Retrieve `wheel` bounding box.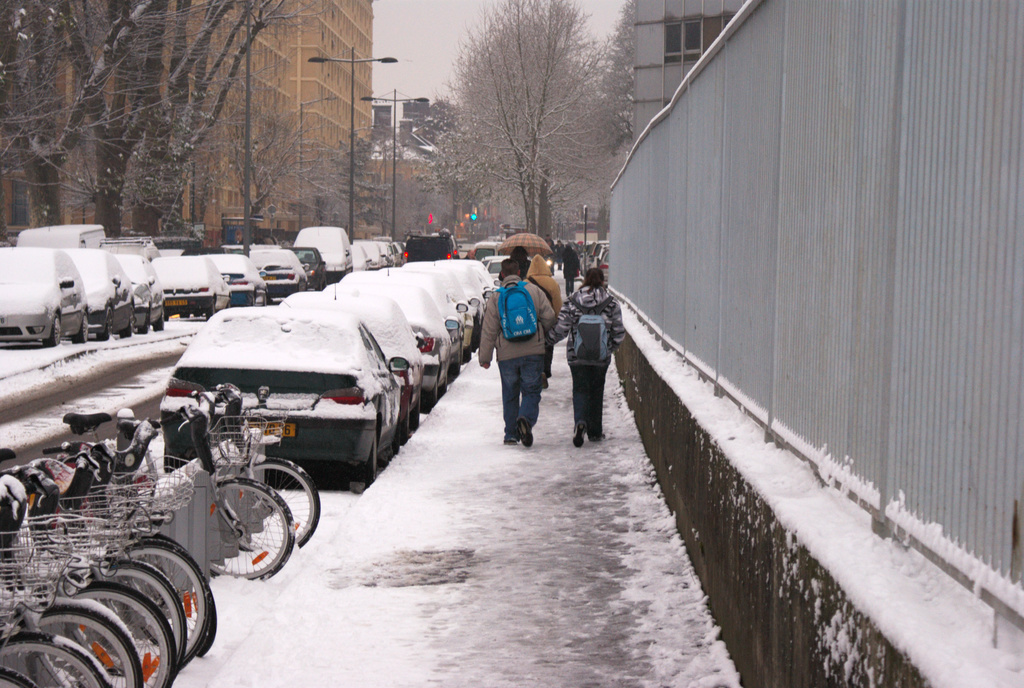
Bounding box: x1=72, y1=312, x2=90, y2=346.
